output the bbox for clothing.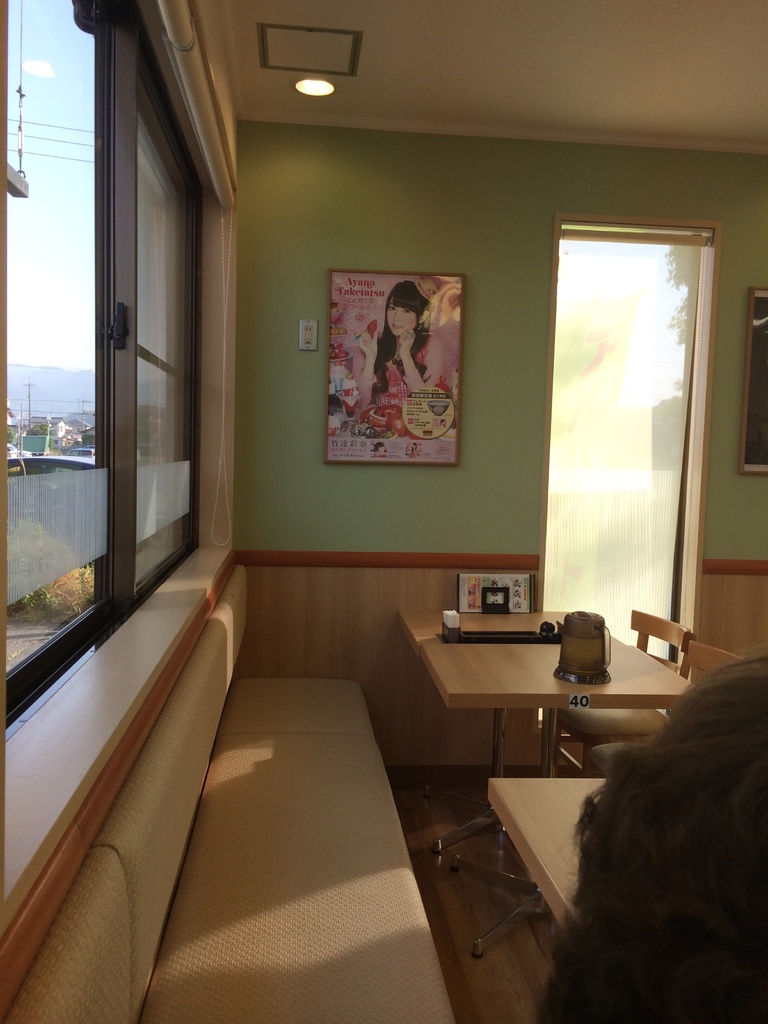
(left=371, top=335, right=429, bottom=408).
